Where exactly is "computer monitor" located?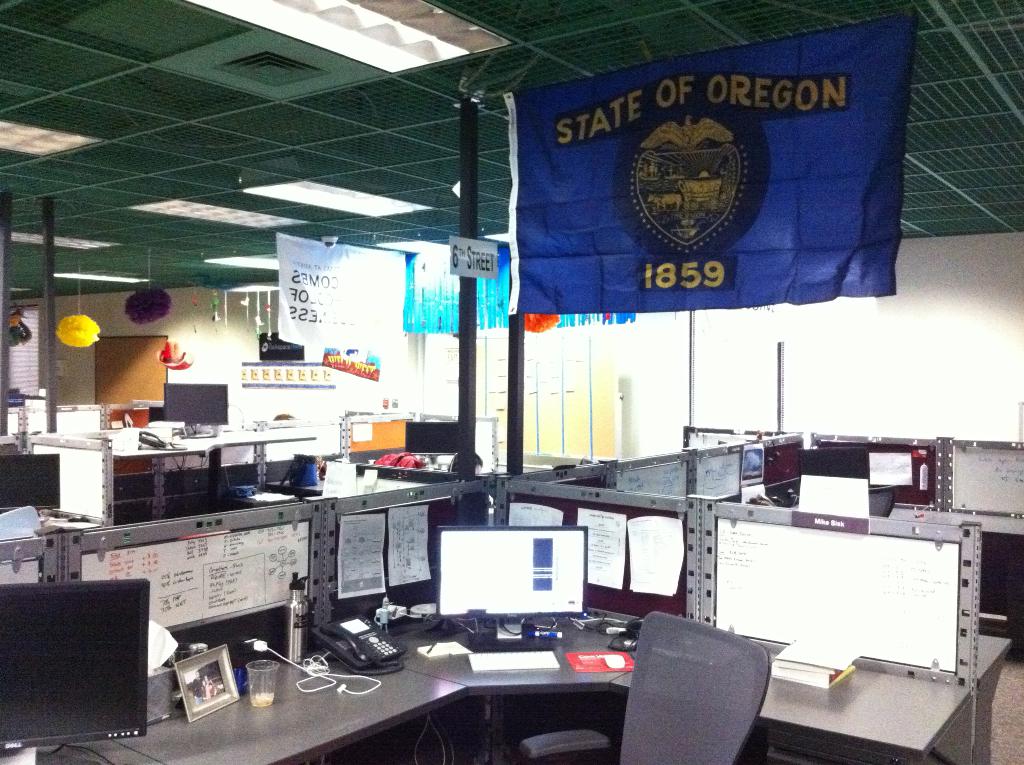
Its bounding box is select_region(402, 417, 461, 461).
